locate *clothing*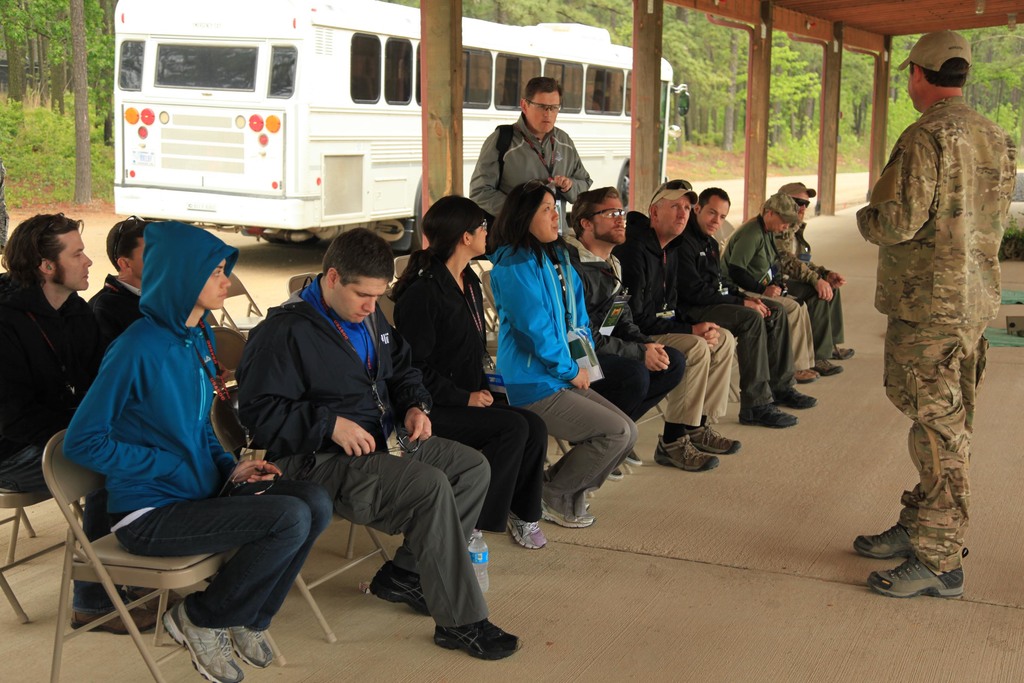
bbox=(857, 40, 1017, 607)
